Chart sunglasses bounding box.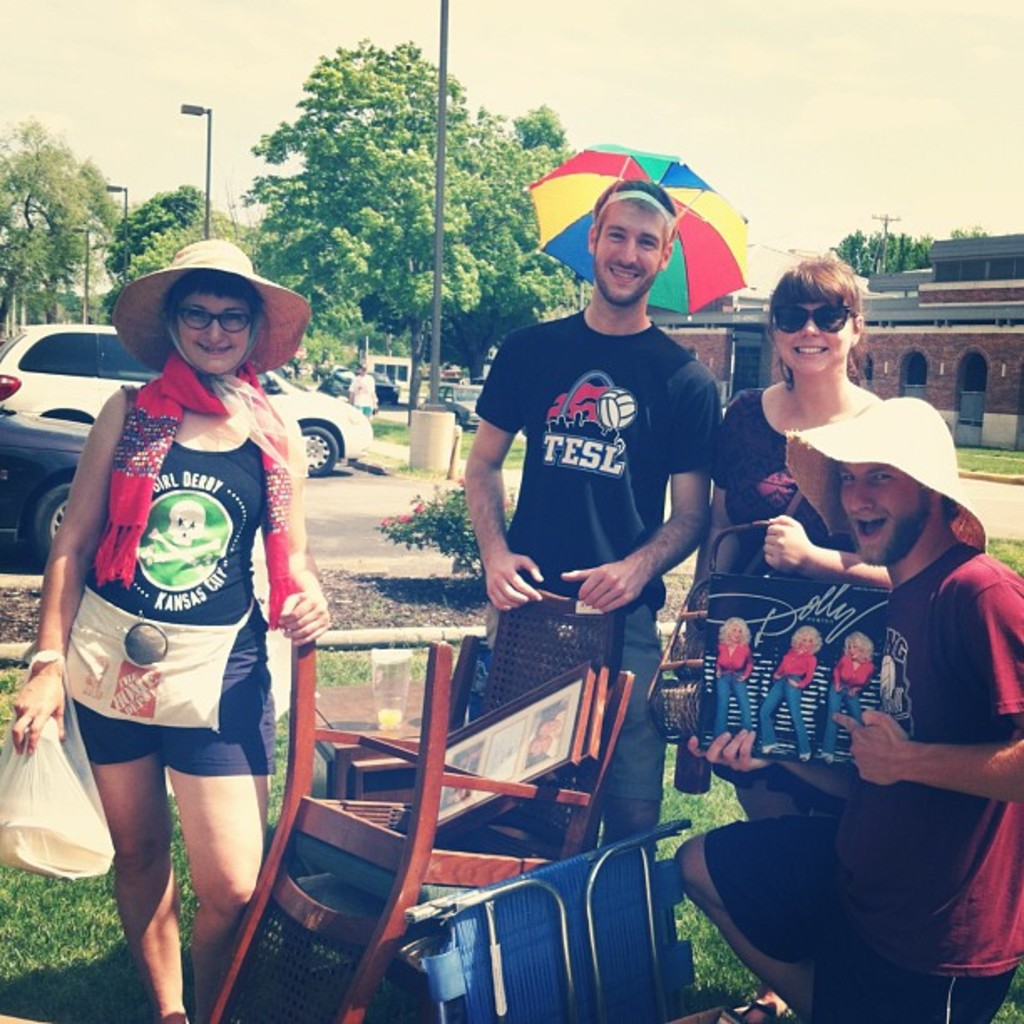
Charted: box=[771, 303, 853, 333].
